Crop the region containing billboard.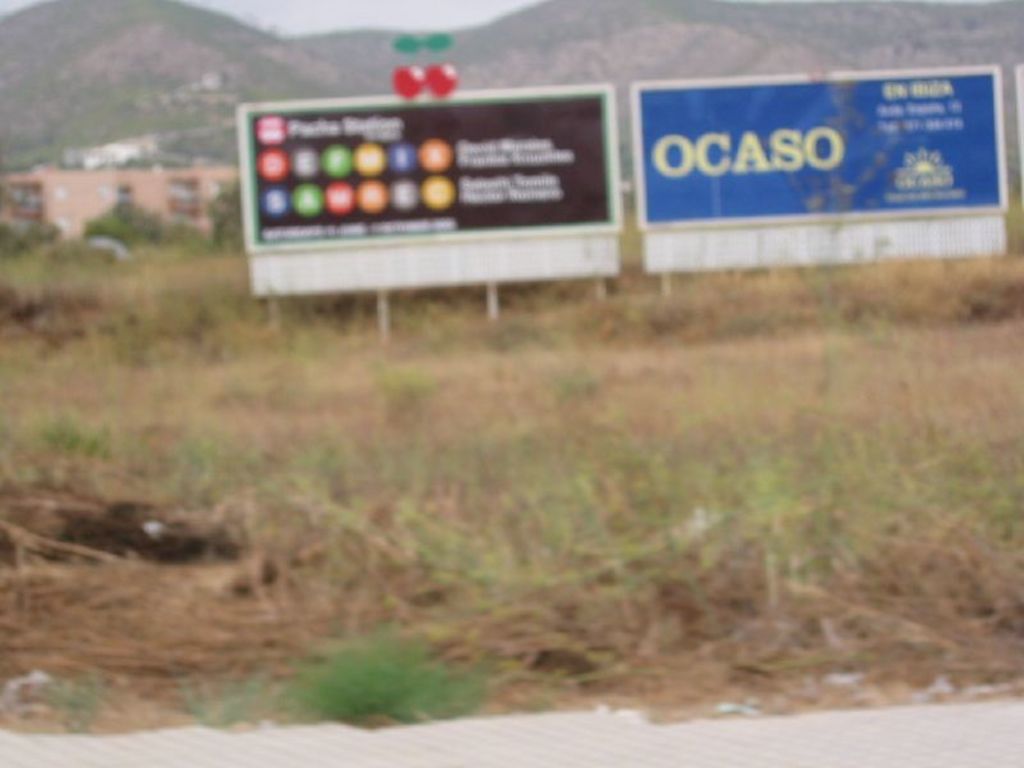
Crop region: pyautogui.locateOnScreen(641, 65, 1004, 268).
